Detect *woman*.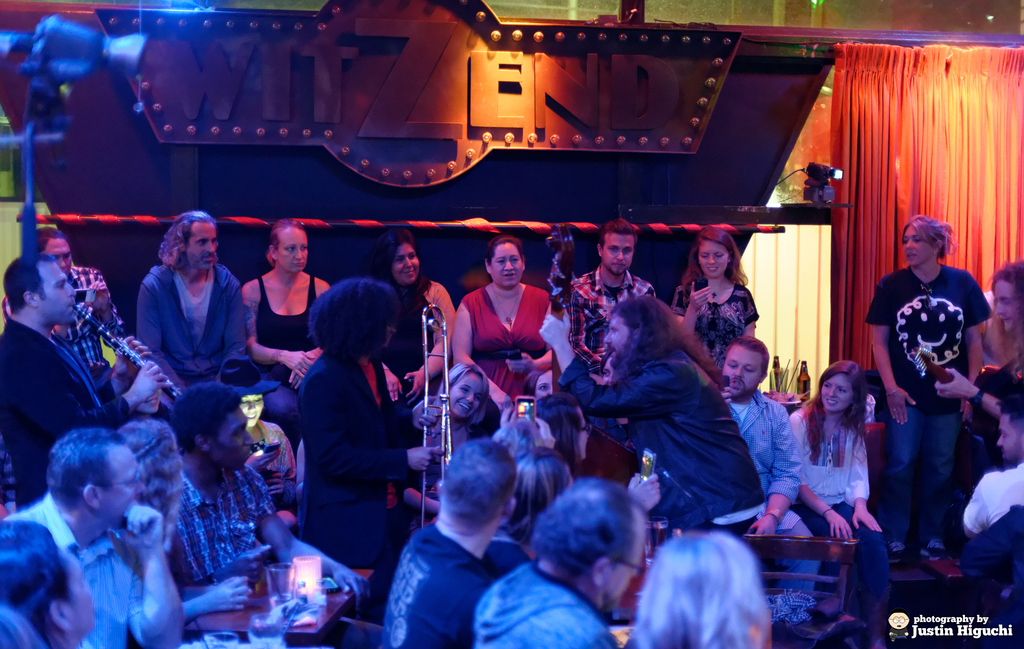
Detected at box=[237, 218, 329, 443].
